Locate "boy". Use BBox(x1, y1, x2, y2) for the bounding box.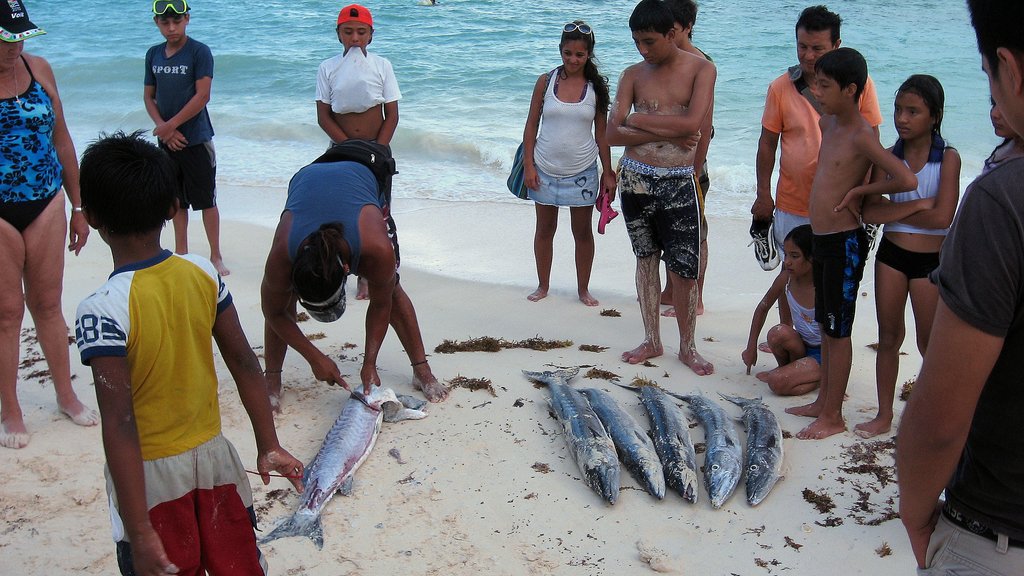
BBox(606, 0, 717, 375).
